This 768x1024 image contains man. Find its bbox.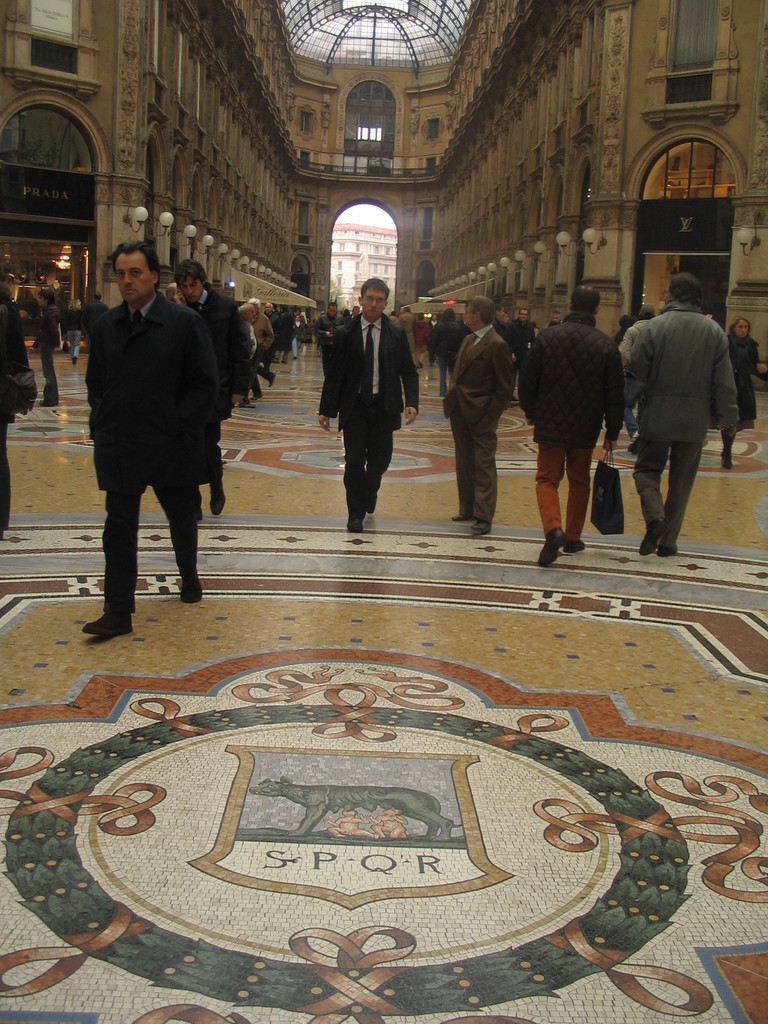
box(81, 290, 113, 339).
